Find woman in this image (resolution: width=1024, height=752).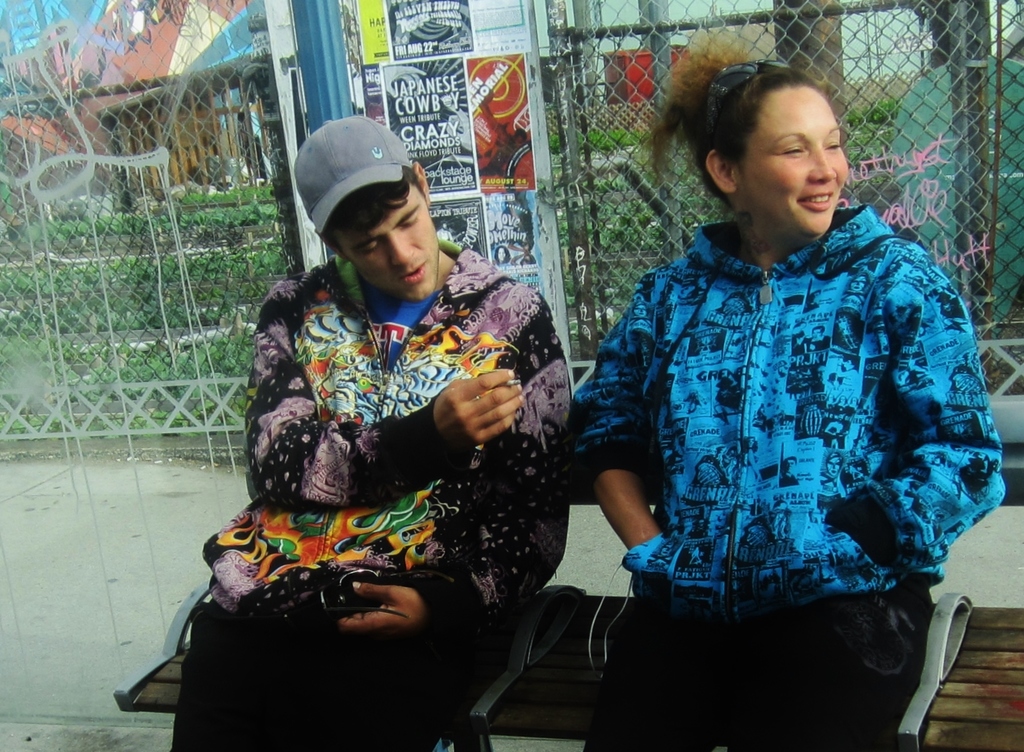
region(844, 266, 872, 295).
